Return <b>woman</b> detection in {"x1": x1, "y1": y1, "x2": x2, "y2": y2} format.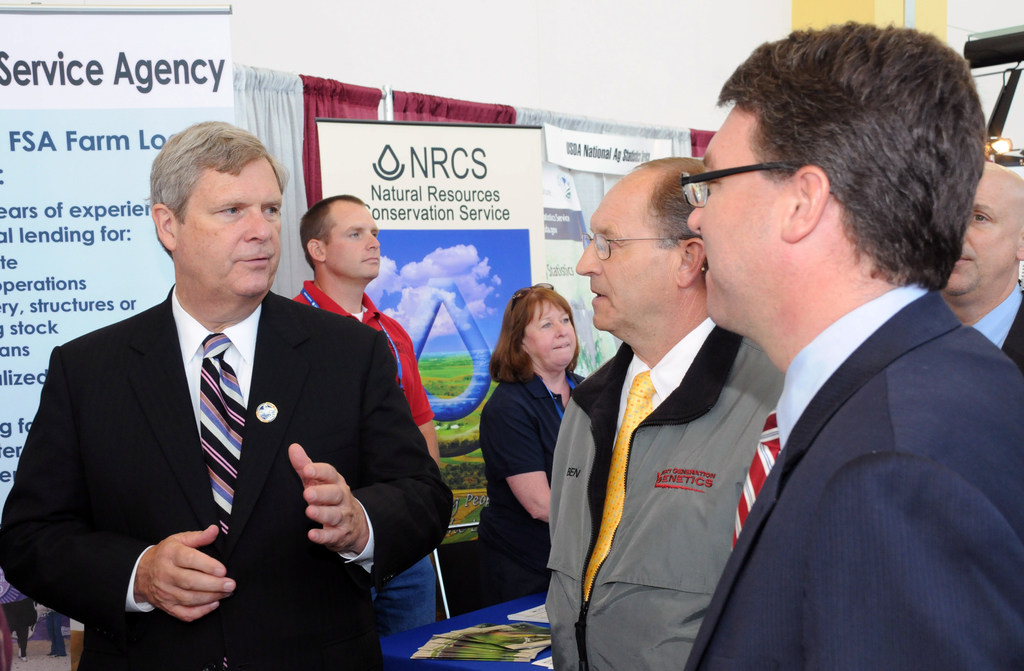
{"x1": 470, "y1": 284, "x2": 598, "y2": 620}.
